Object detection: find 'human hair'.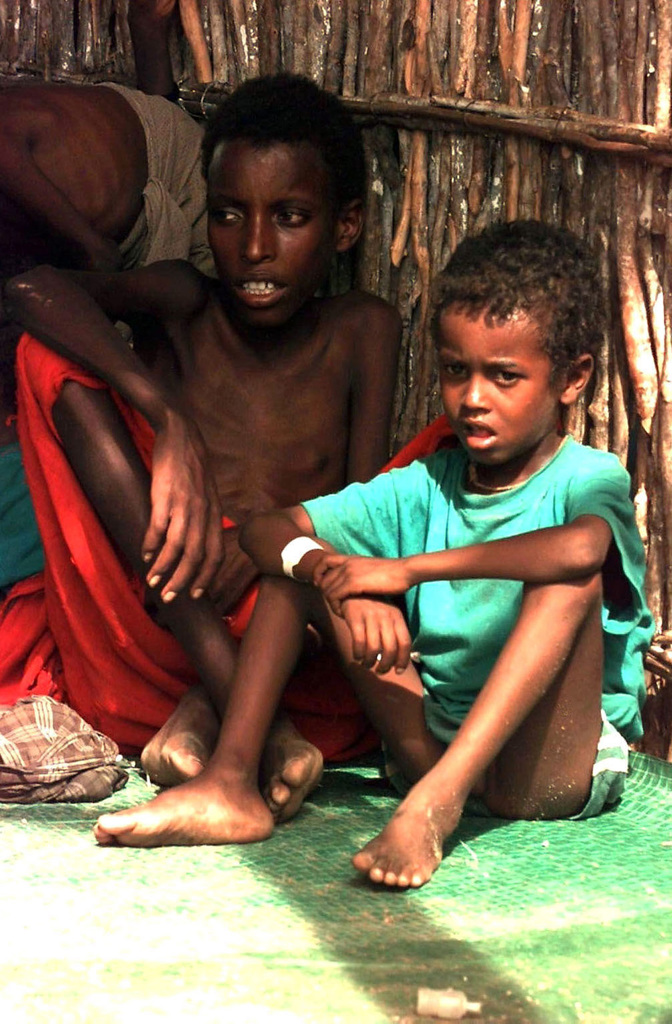
crop(190, 56, 355, 272).
